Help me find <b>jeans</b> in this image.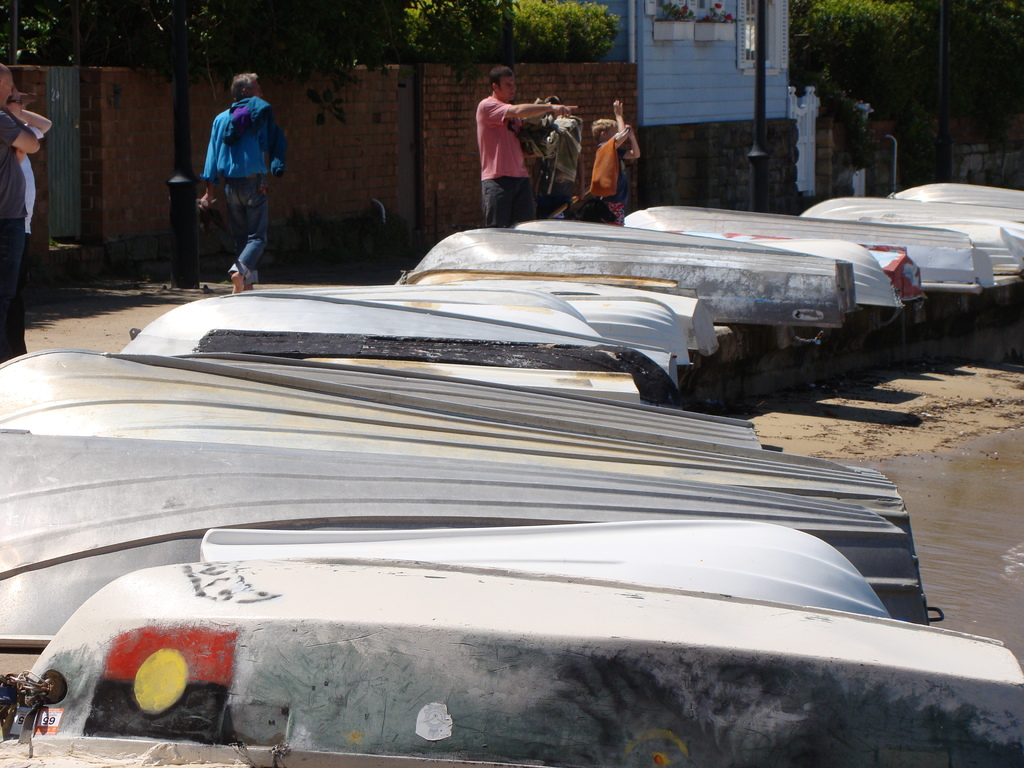
Found it: {"x1": 1, "y1": 218, "x2": 22, "y2": 363}.
